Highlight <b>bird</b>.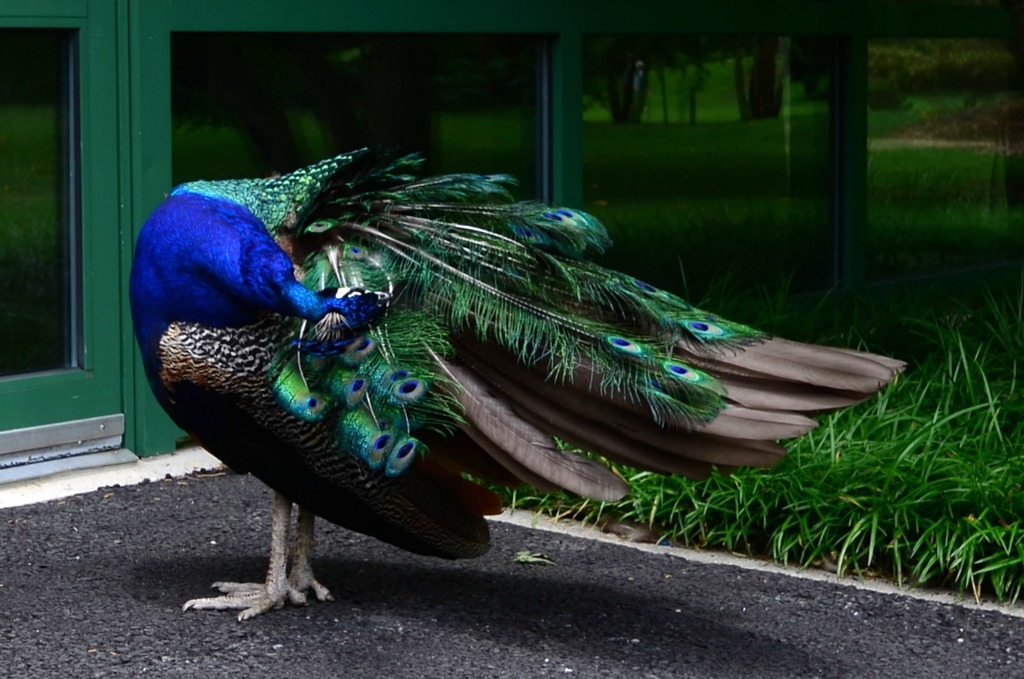
Highlighted region: <bbox>127, 144, 915, 619</bbox>.
